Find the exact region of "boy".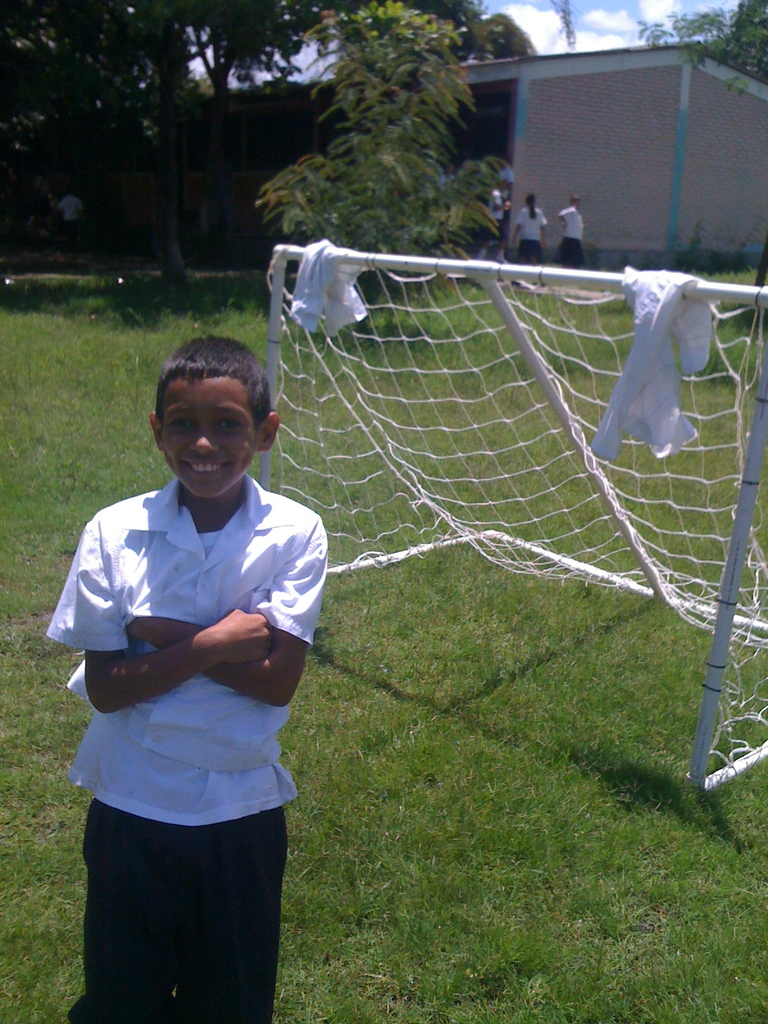
Exact region: x1=41 y1=330 x2=352 y2=998.
